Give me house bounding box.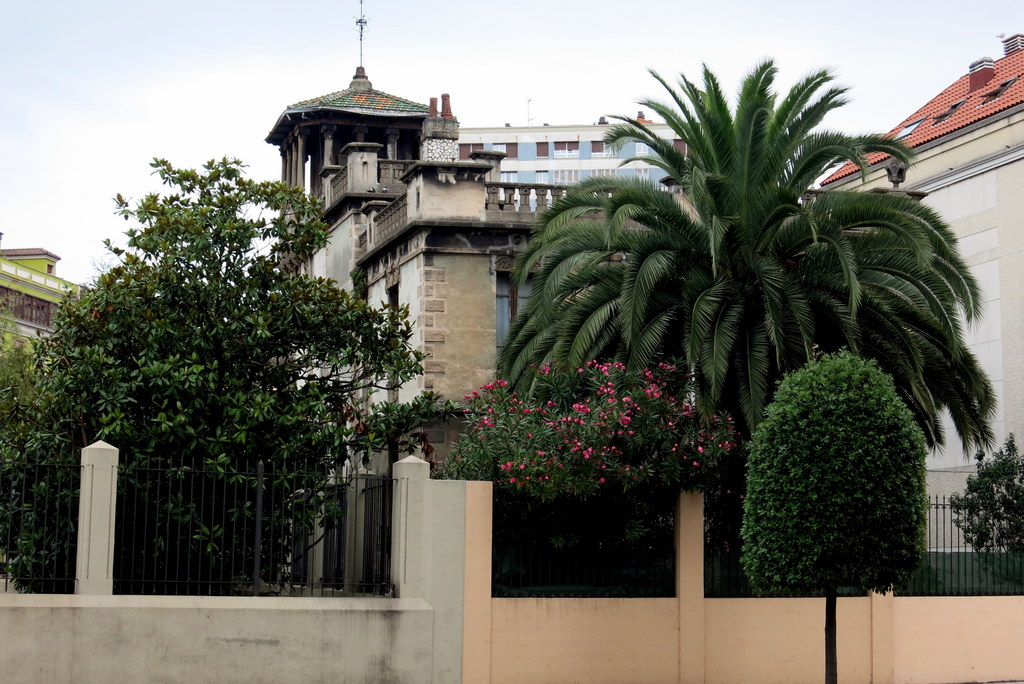
bbox(257, 39, 486, 459).
